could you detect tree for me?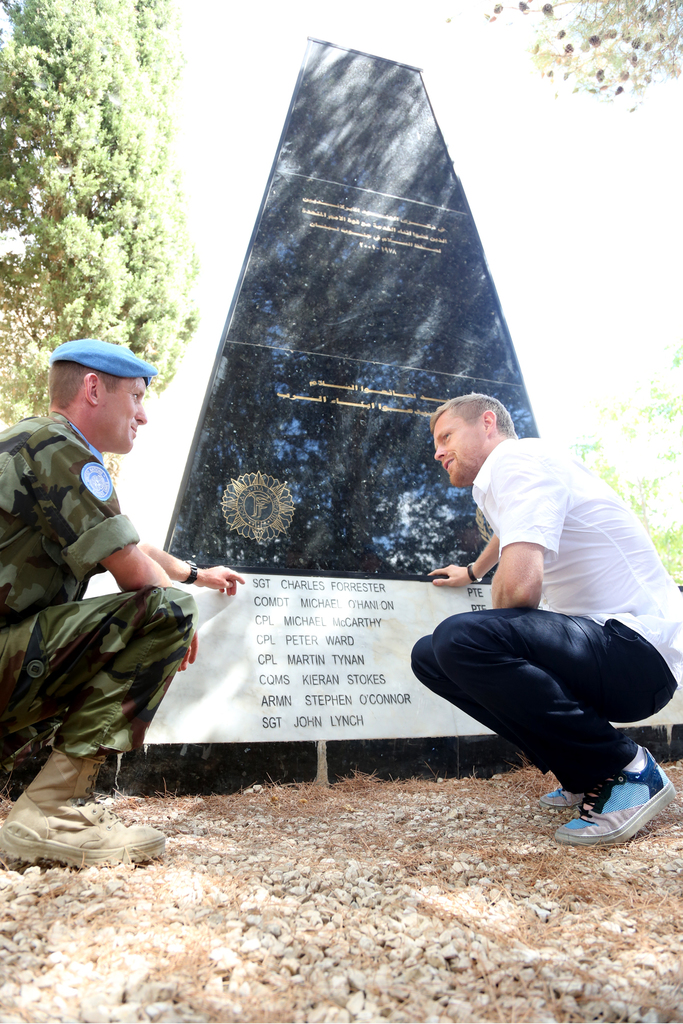
Detection result: [490, 0, 682, 109].
